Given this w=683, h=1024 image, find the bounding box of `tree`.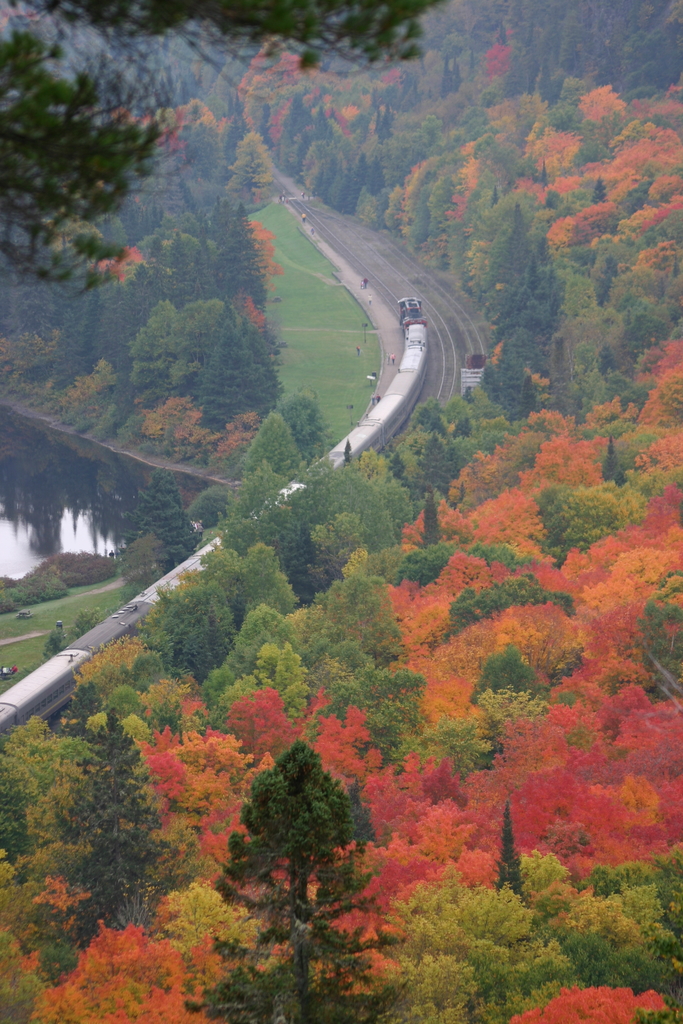
detection(239, 538, 288, 623).
